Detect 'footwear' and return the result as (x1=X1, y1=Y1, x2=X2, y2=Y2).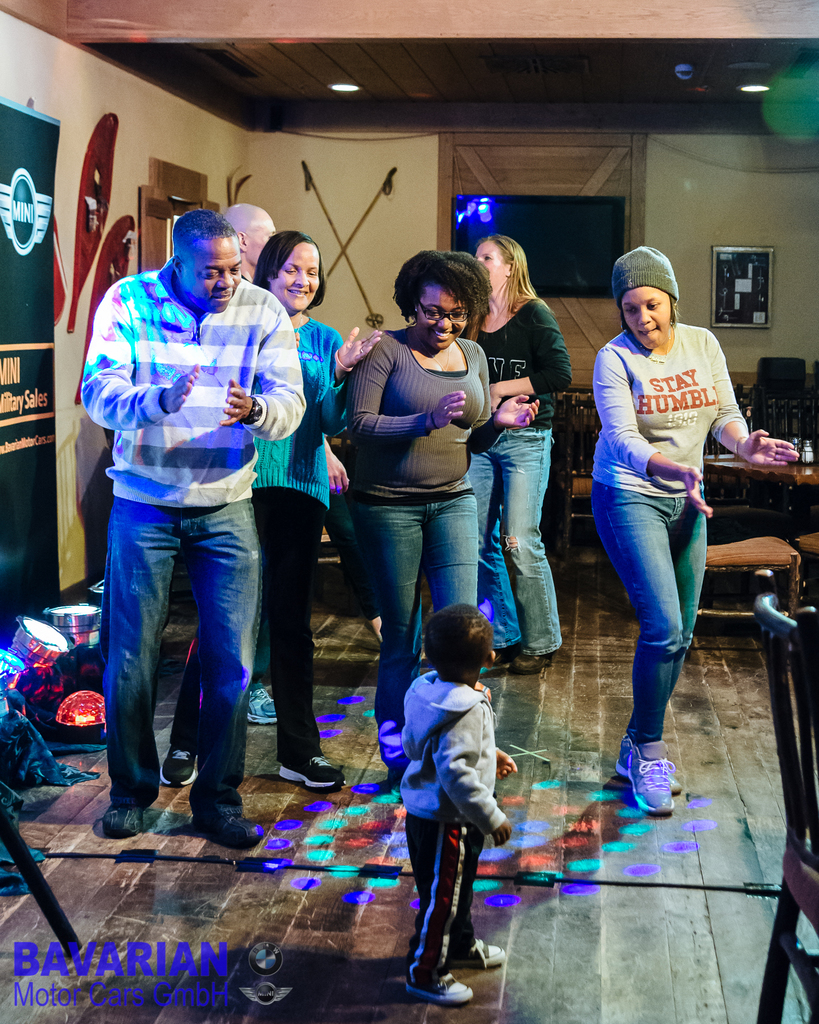
(x1=273, y1=753, x2=343, y2=790).
